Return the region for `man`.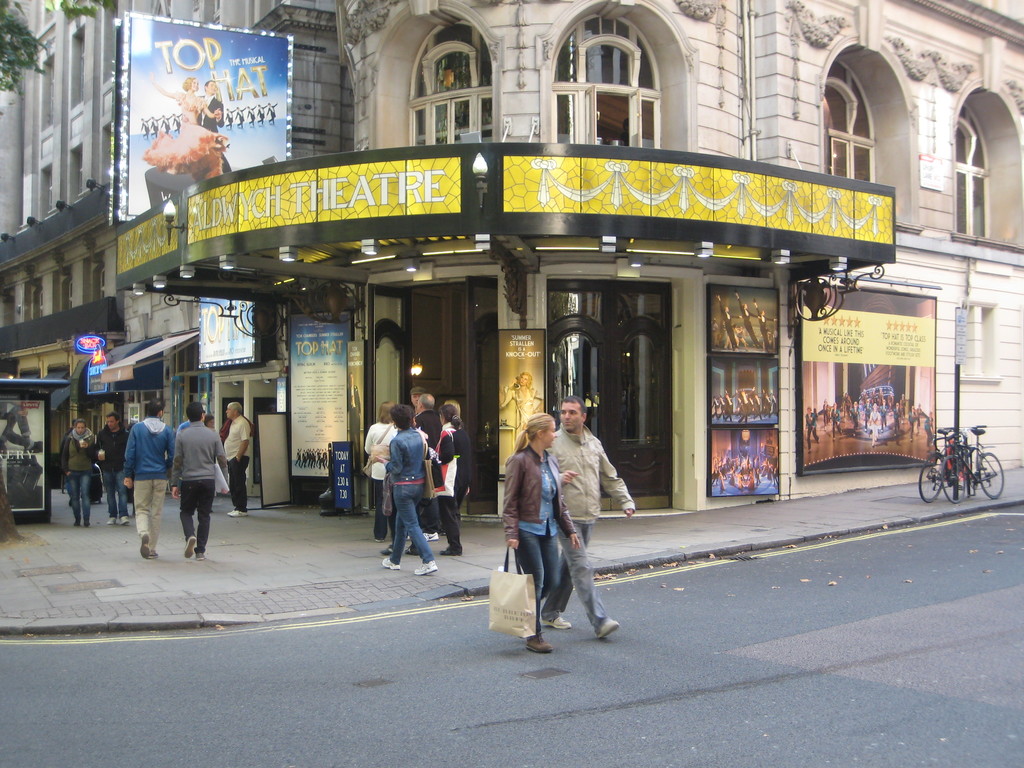
[x1=496, y1=404, x2=603, y2=650].
